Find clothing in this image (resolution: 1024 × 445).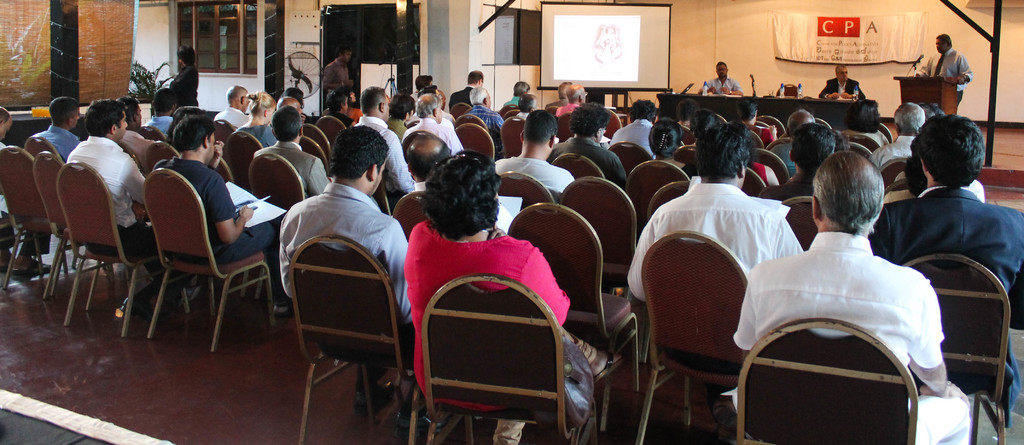
box=[0, 49, 1023, 444].
